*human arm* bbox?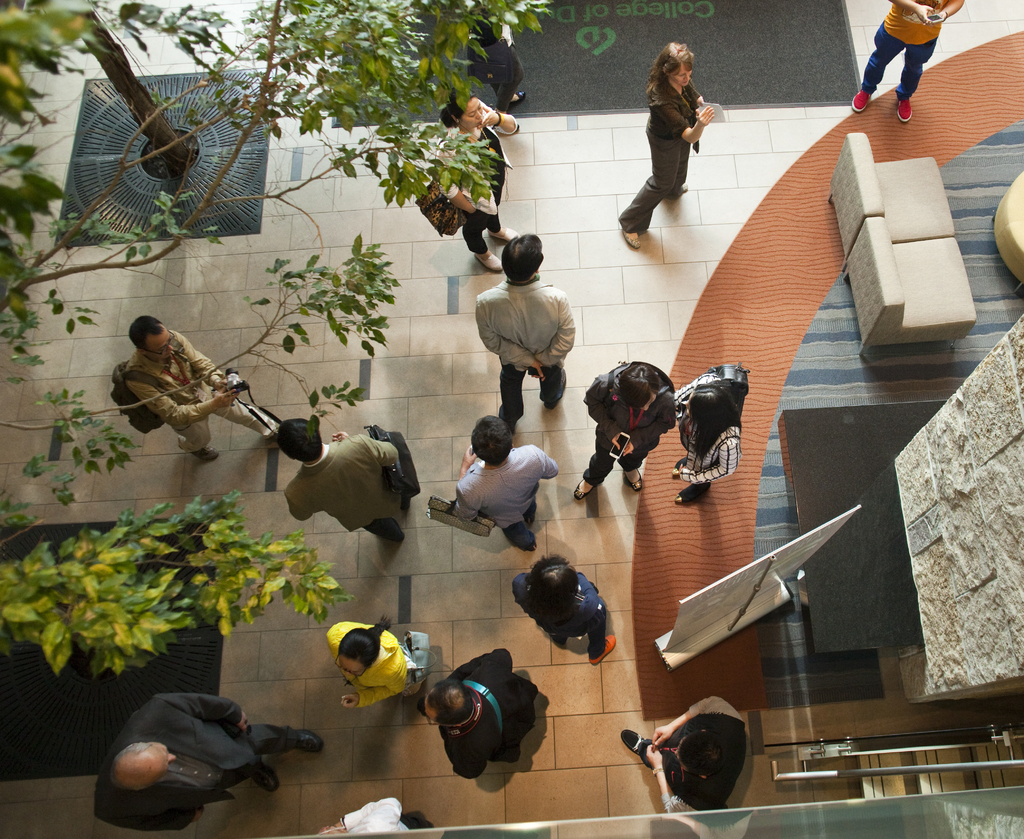
bbox(509, 573, 541, 603)
